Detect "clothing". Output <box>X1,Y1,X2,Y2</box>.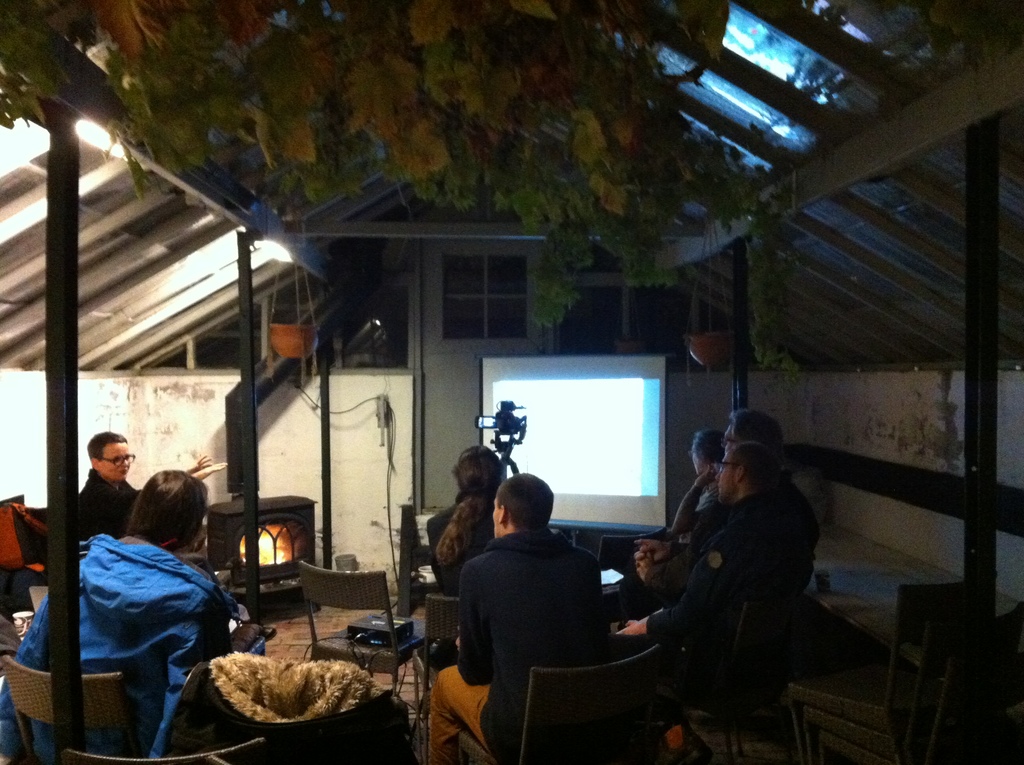
<box>660,477,834,743</box>.
